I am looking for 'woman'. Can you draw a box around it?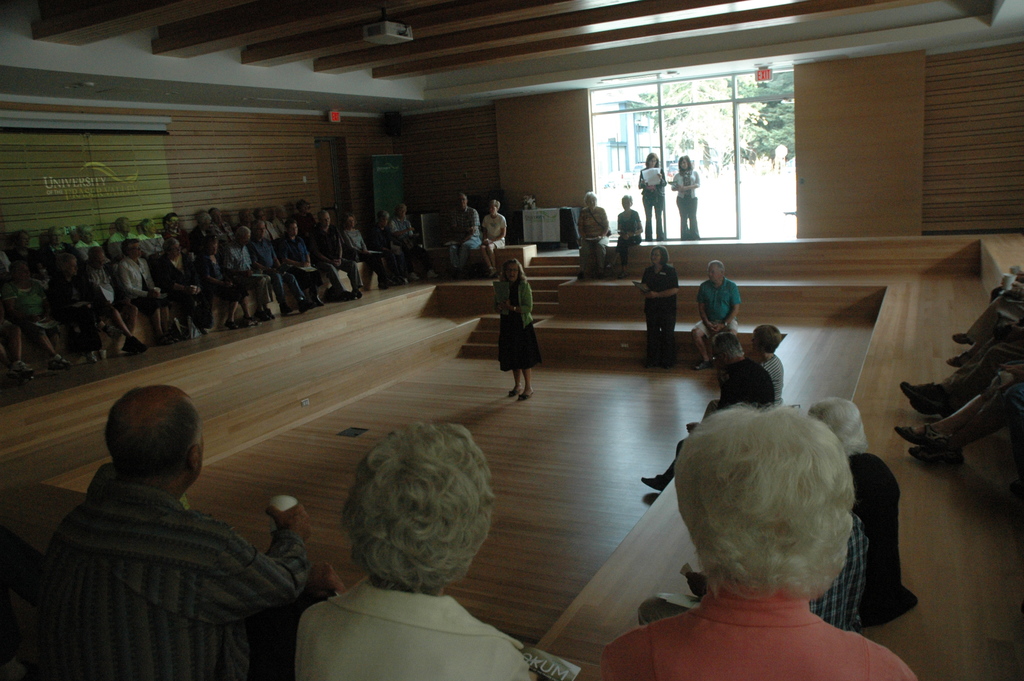
Sure, the bounding box is box(9, 232, 43, 270).
